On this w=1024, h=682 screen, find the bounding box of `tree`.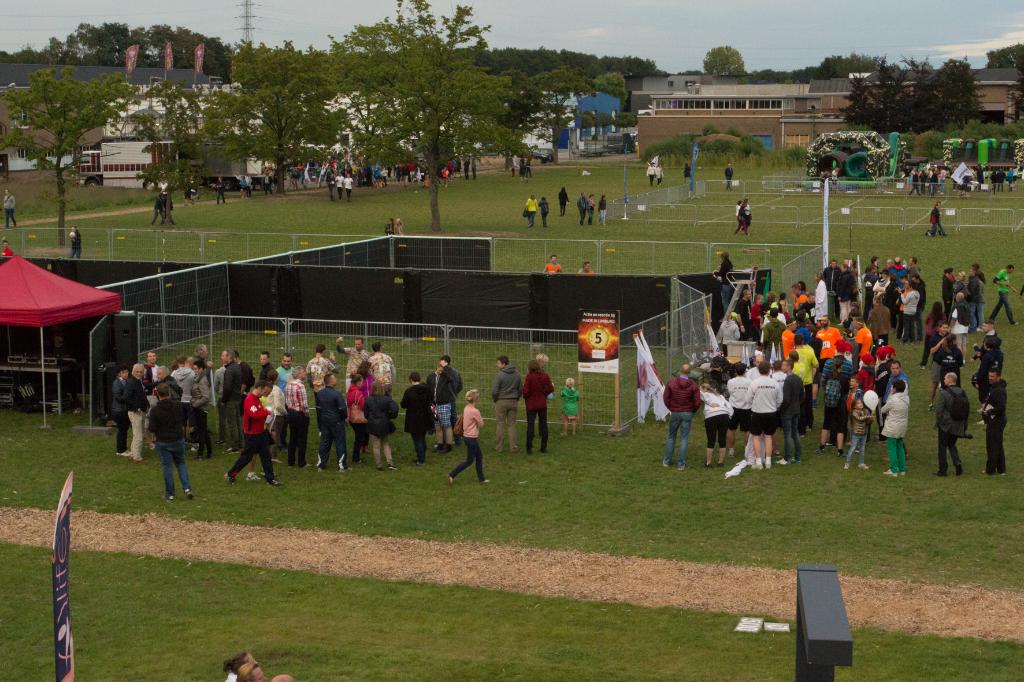
Bounding box: bbox=(870, 59, 905, 132).
